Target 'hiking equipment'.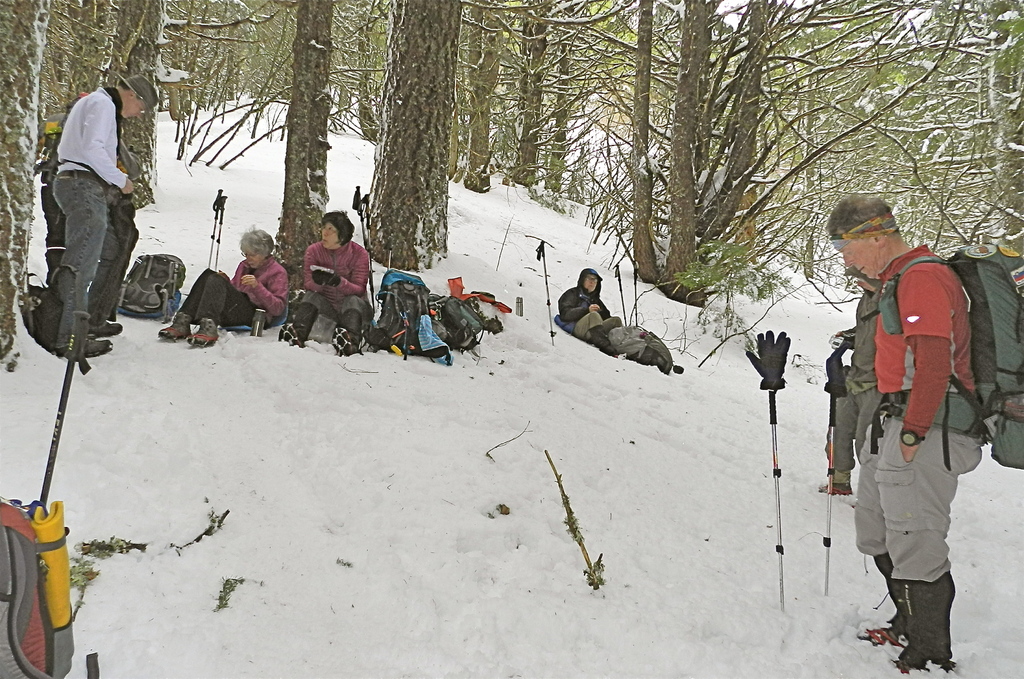
Target region: box(220, 195, 234, 271).
